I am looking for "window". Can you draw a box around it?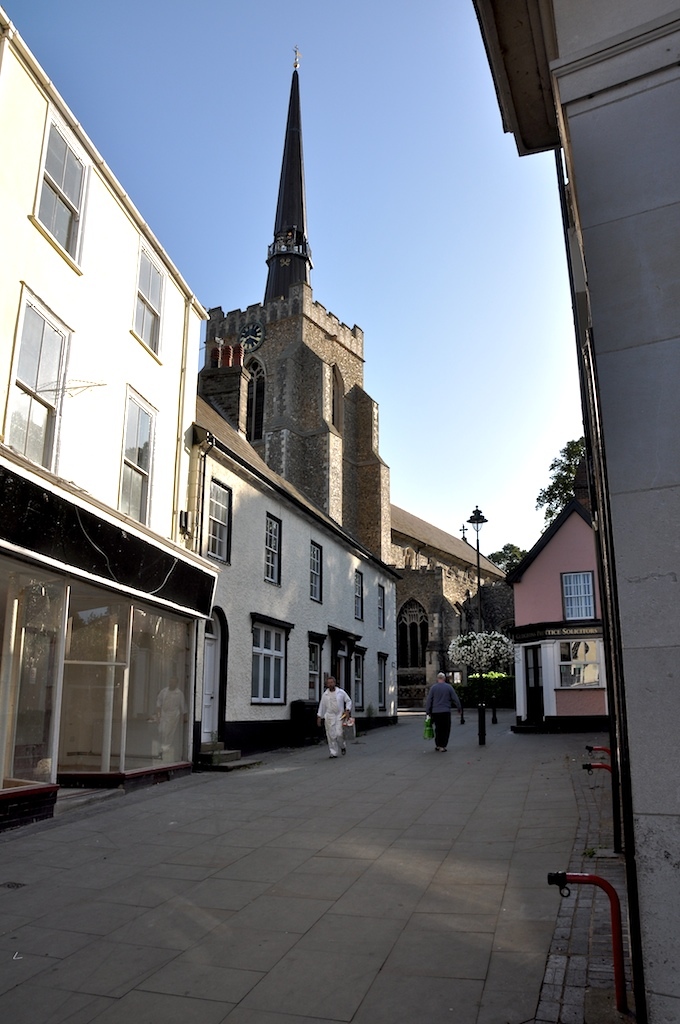
Sure, the bounding box is region(17, 289, 69, 466).
